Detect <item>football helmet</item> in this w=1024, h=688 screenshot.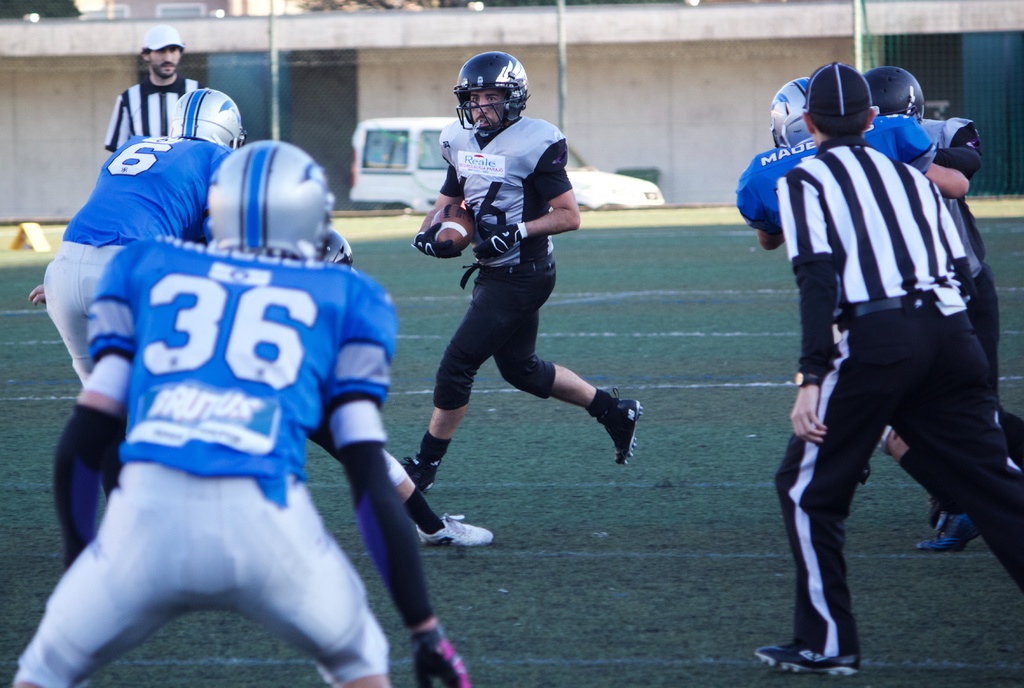
Detection: <box>170,86,249,154</box>.
